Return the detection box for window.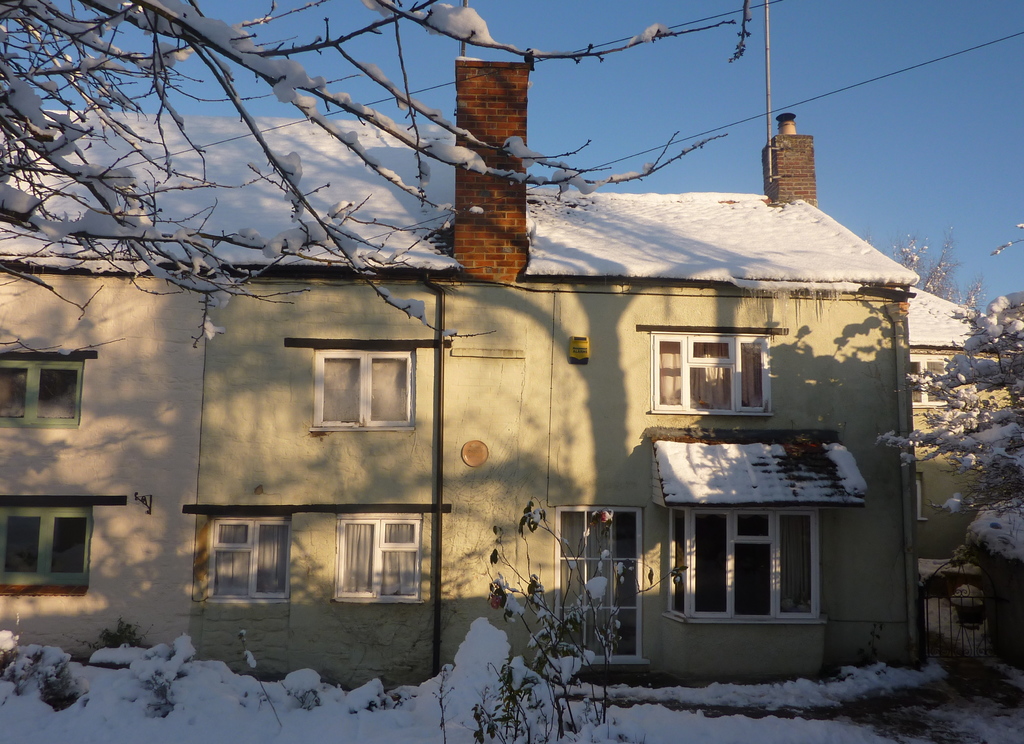
box(668, 496, 828, 621).
